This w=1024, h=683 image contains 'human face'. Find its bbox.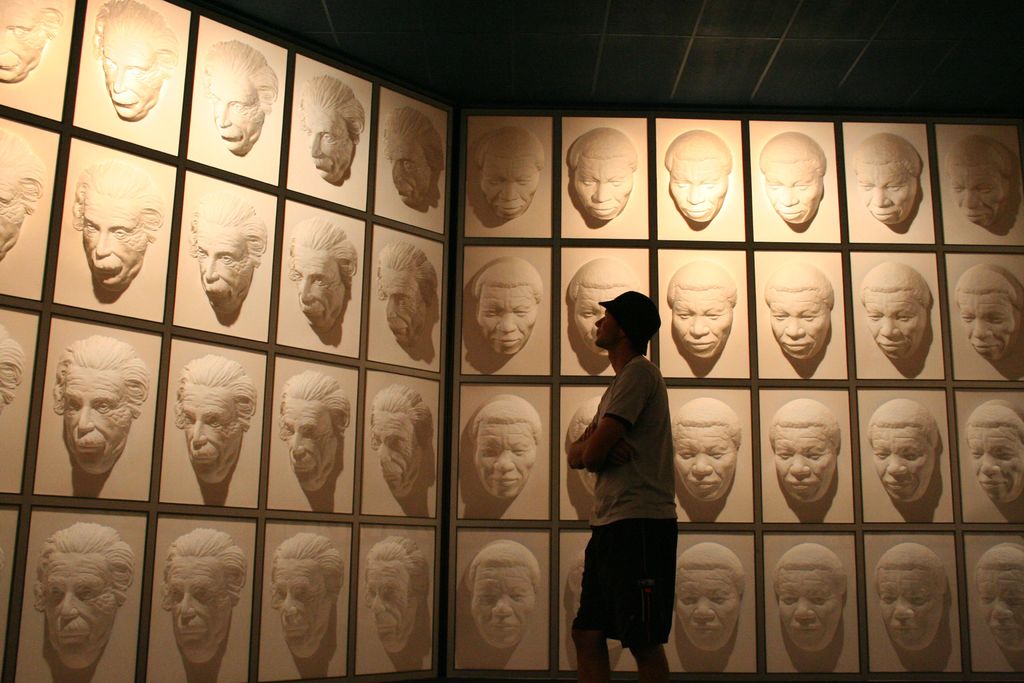
BBox(385, 138, 435, 210).
